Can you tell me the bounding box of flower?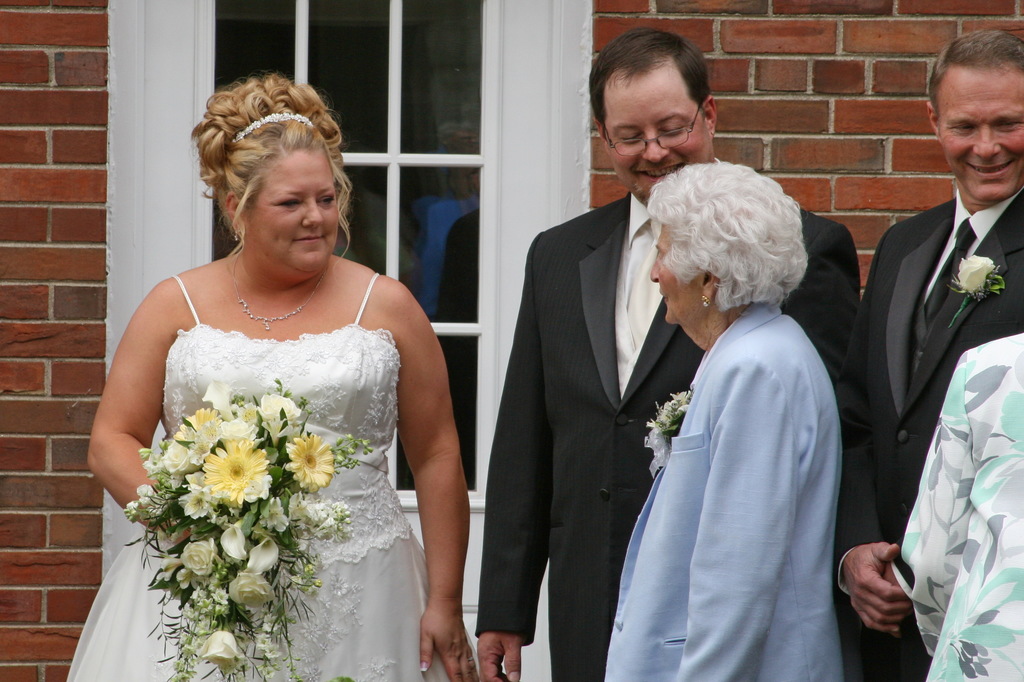
rect(955, 250, 995, 295).
